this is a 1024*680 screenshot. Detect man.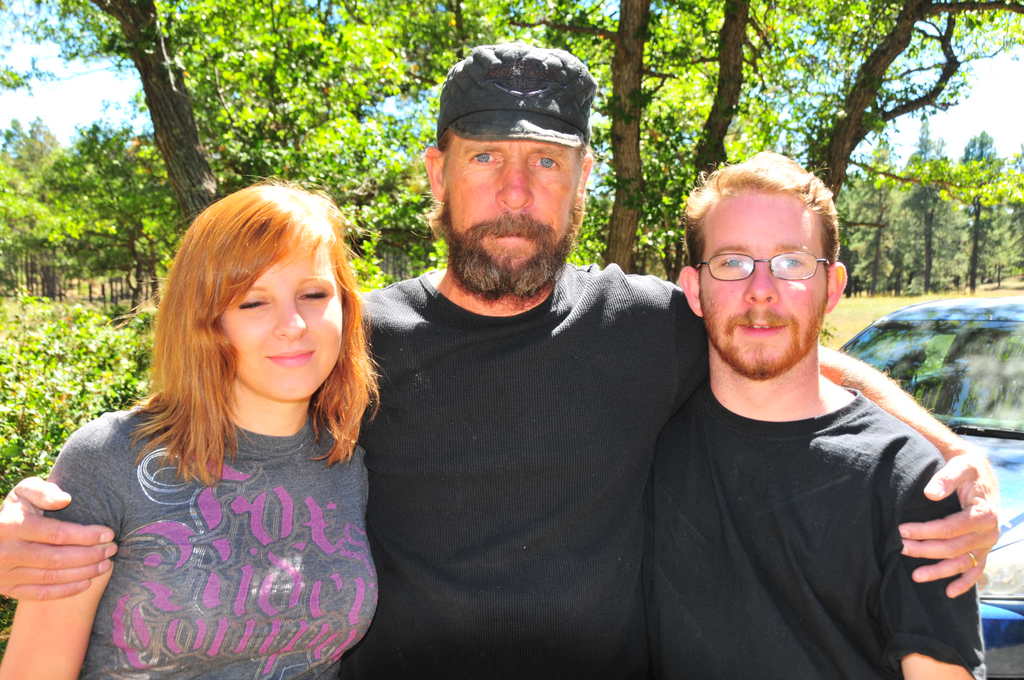
[left=0, top=44, right=997, bottom=679].
